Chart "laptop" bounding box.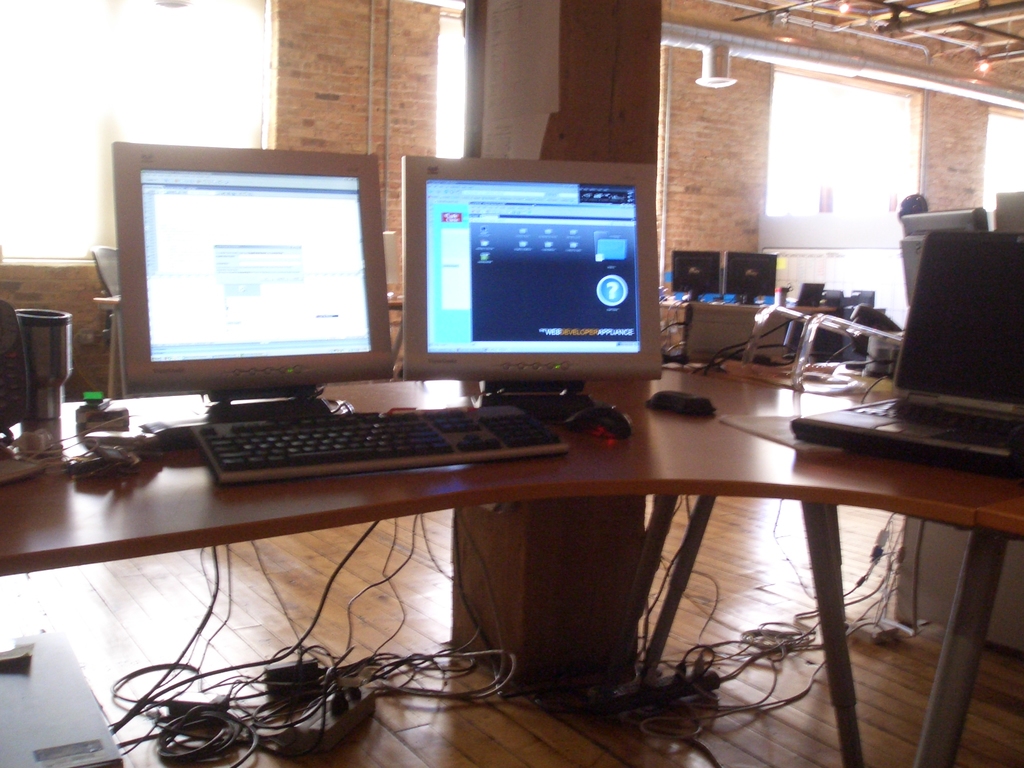
Charted: {"left": 794, "top": 225, "right": 1023, "bottom": 474}.
